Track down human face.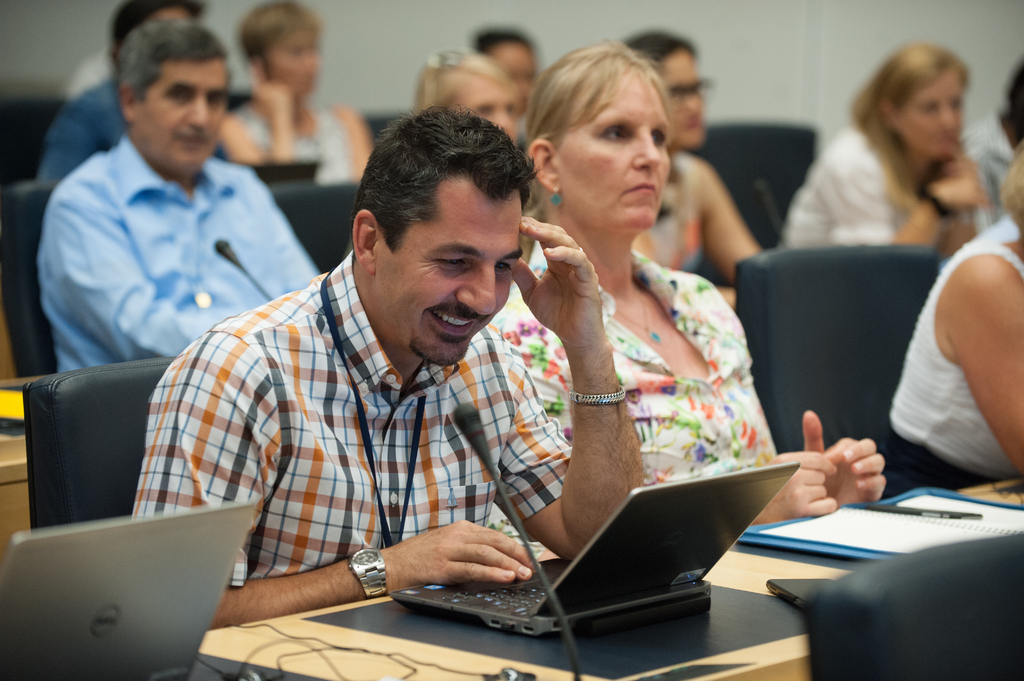
Tracked to bbox=(374, 193, 527, 364).
